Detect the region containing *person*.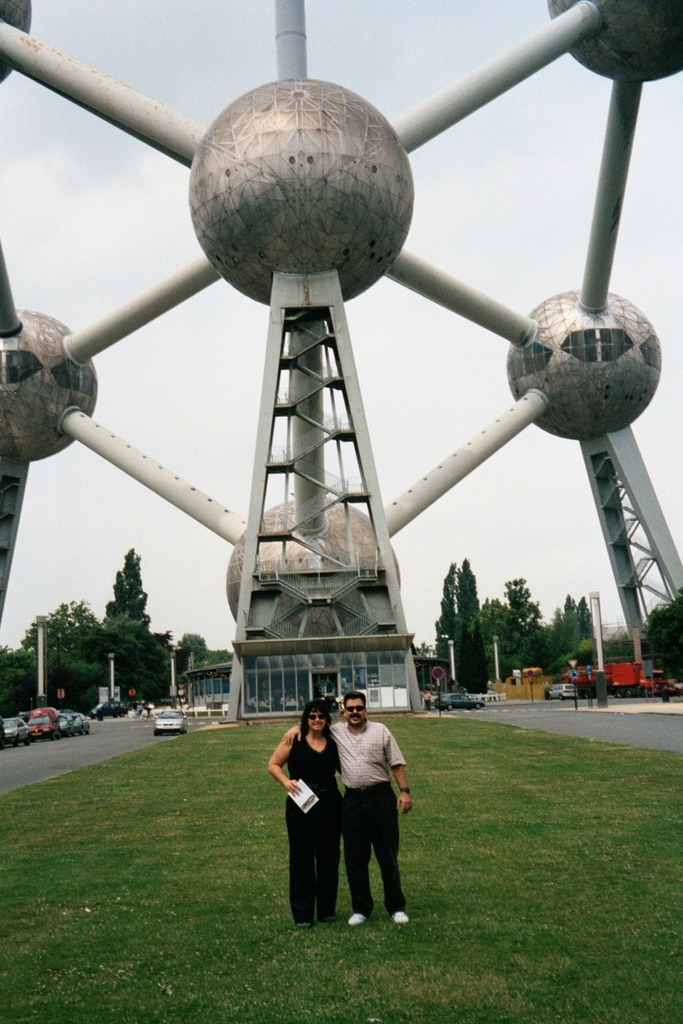
268,707,344,927.
